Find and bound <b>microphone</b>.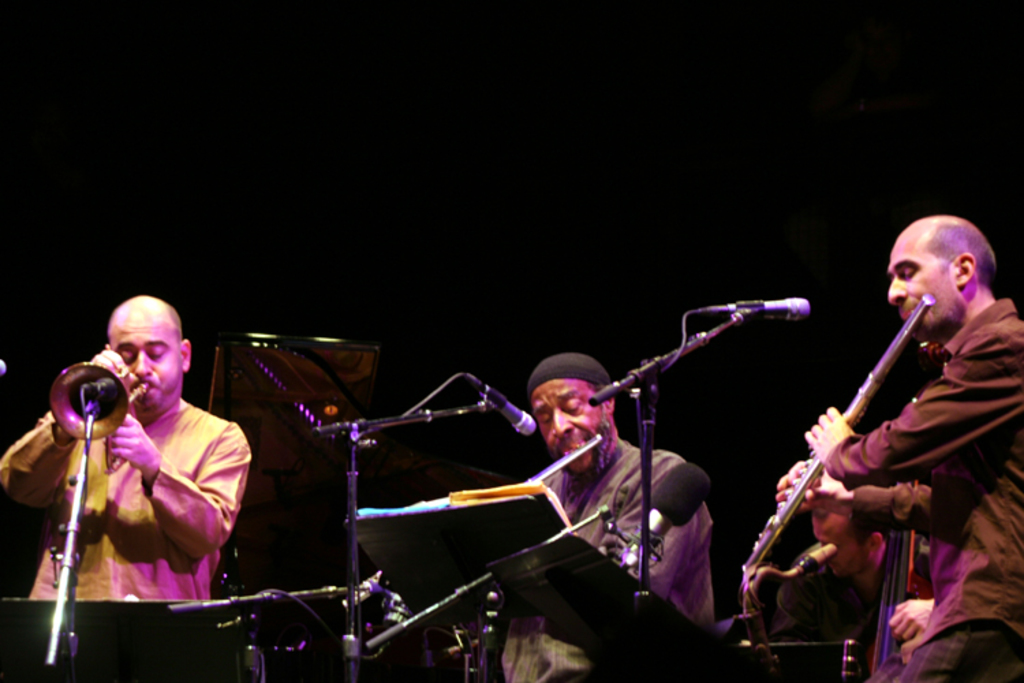
Bound: [459,362,549,441].
